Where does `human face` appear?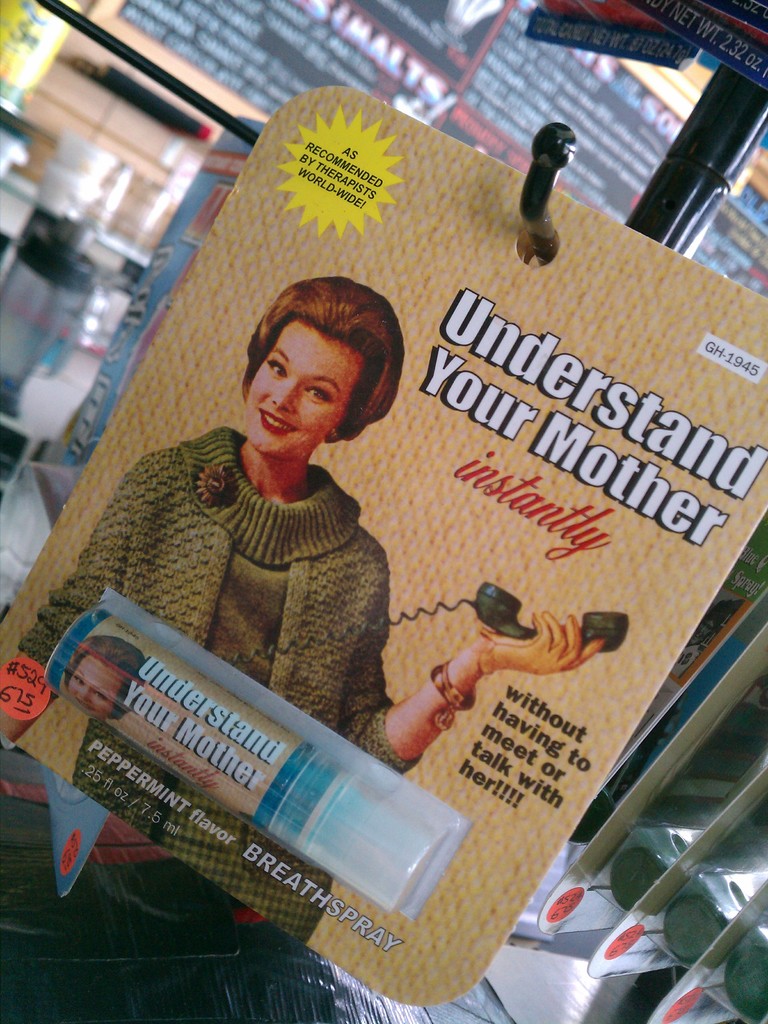
Appears at bbox=[245, 324, 371, 450].
